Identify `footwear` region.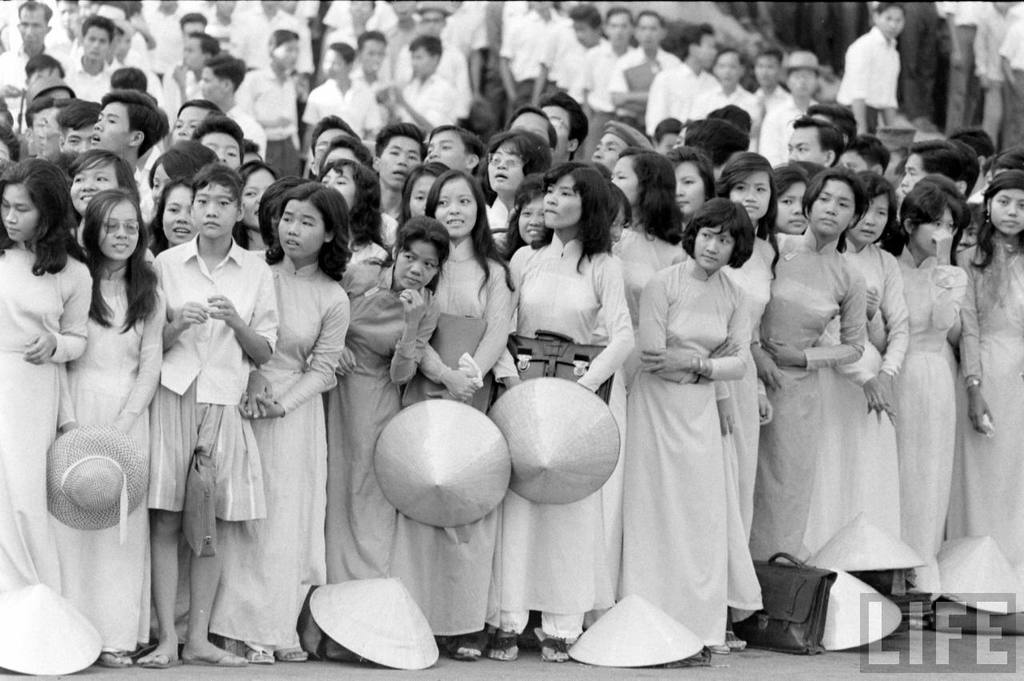
Region: (245,649,271,662).
